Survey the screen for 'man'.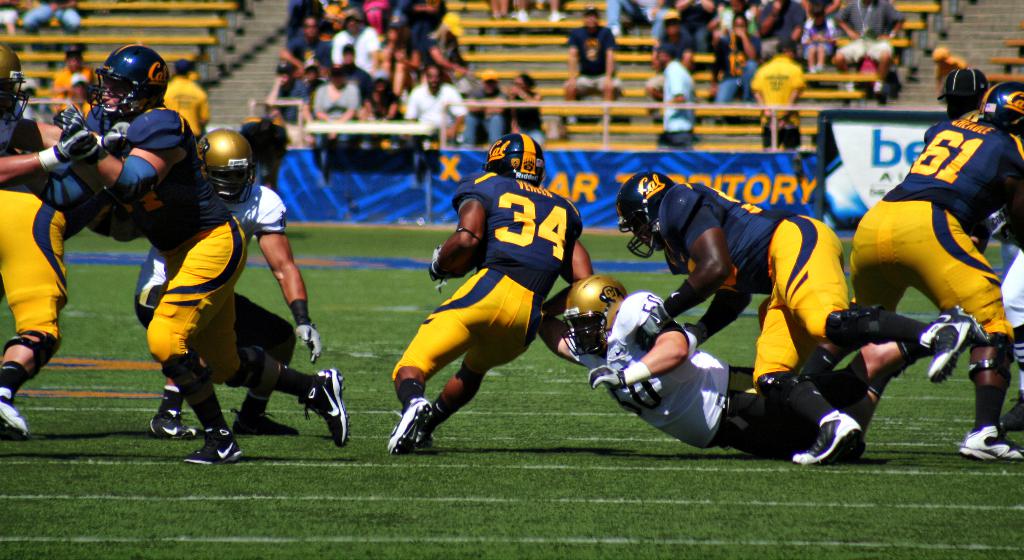
Survey found: [19, 0, 85, 28].
